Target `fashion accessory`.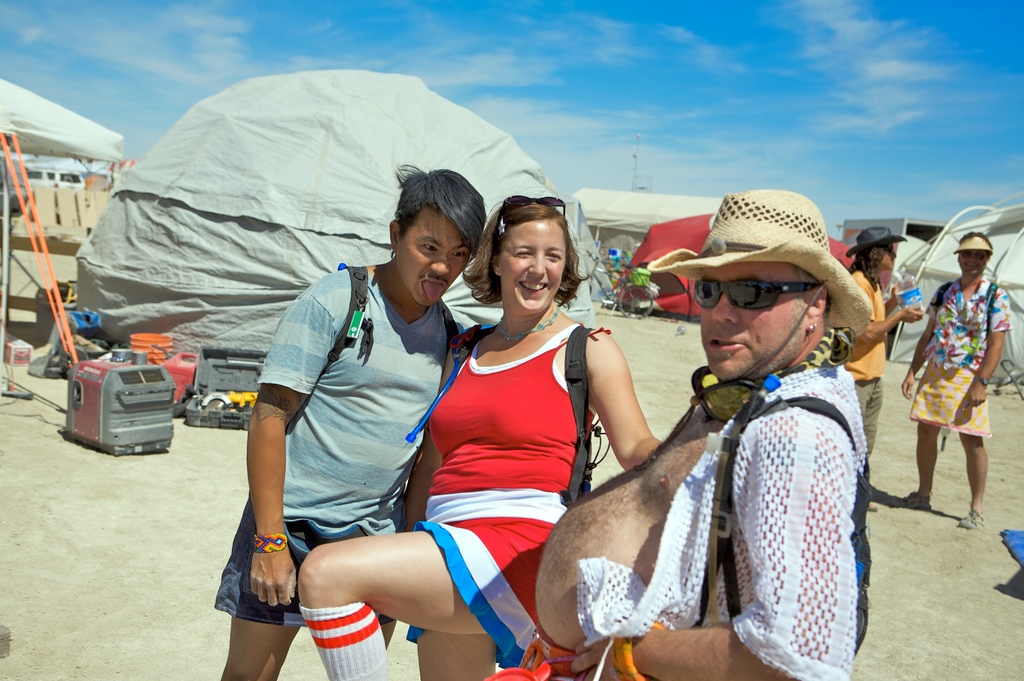
Target region: 805/313/817/338.
